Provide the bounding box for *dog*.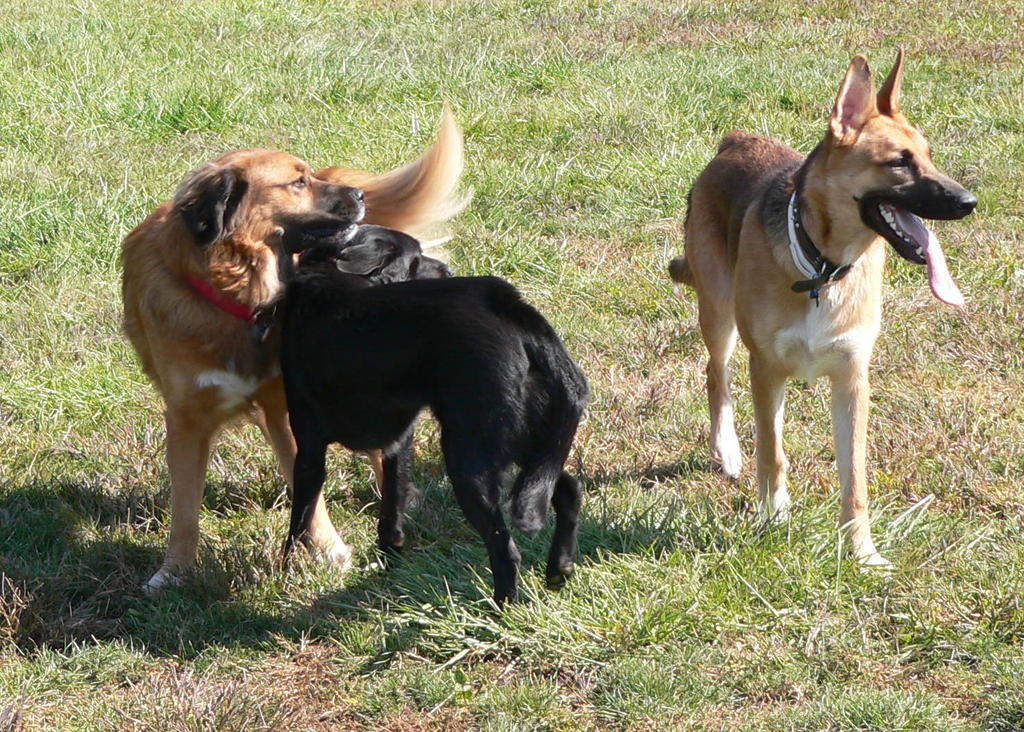
region(666, 47, 978, 576).
